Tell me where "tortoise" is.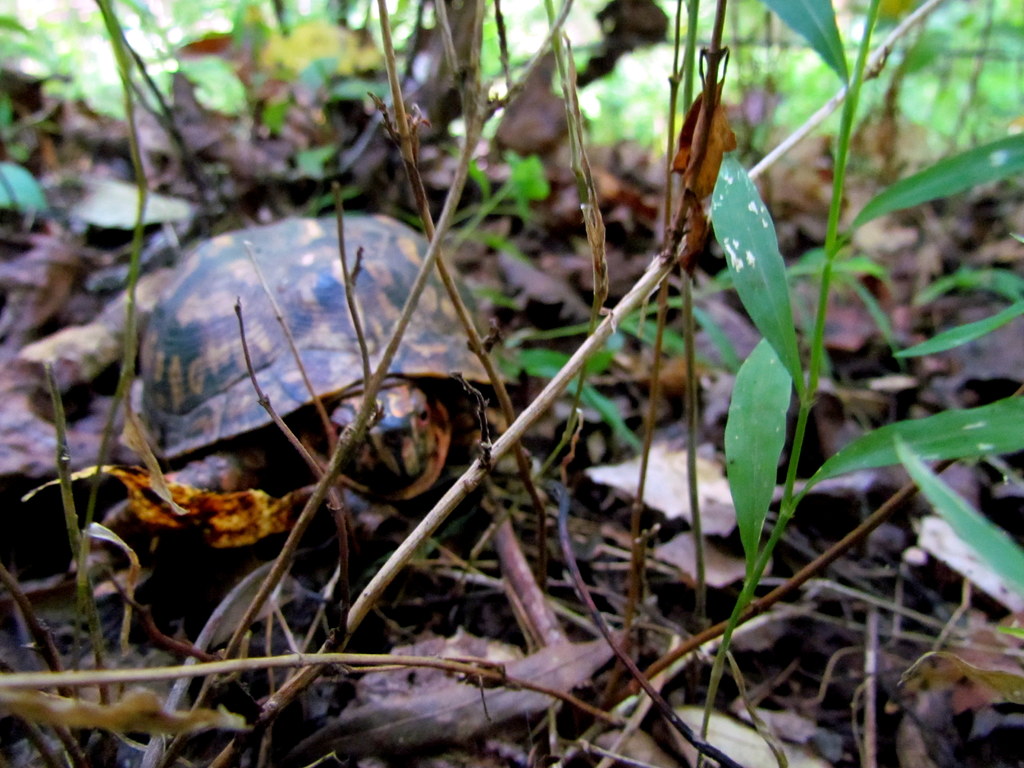
"tortoise" is at 129, 209, 524, 504.
